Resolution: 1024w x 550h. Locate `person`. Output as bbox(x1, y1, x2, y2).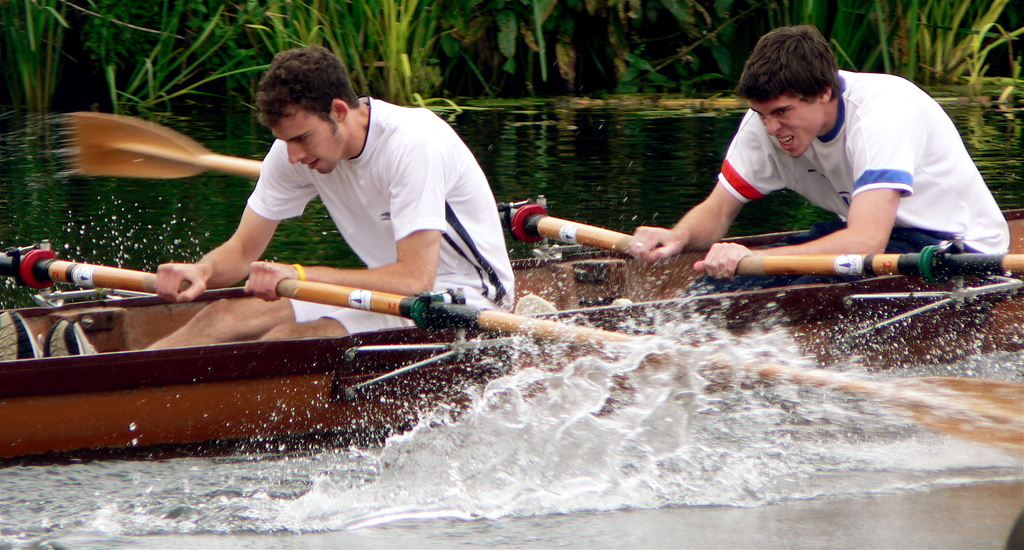
bbox(653, 31, 979, 302).
